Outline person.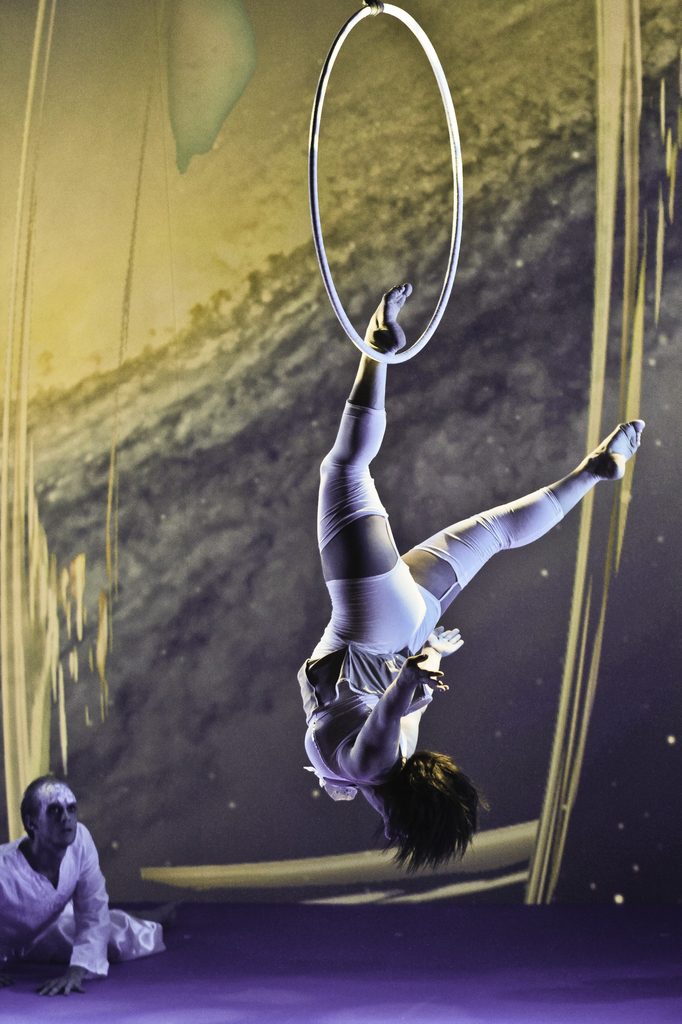
Outline: 0,767,173,996.
